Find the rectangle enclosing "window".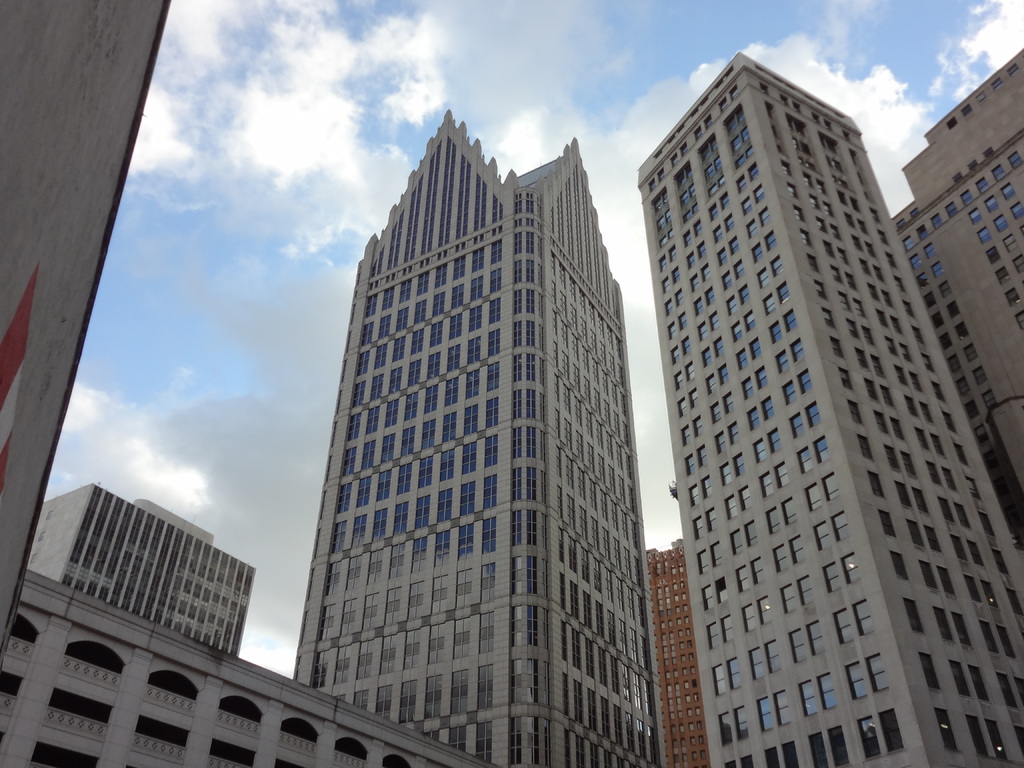
box(707, 372, 715, 401).
